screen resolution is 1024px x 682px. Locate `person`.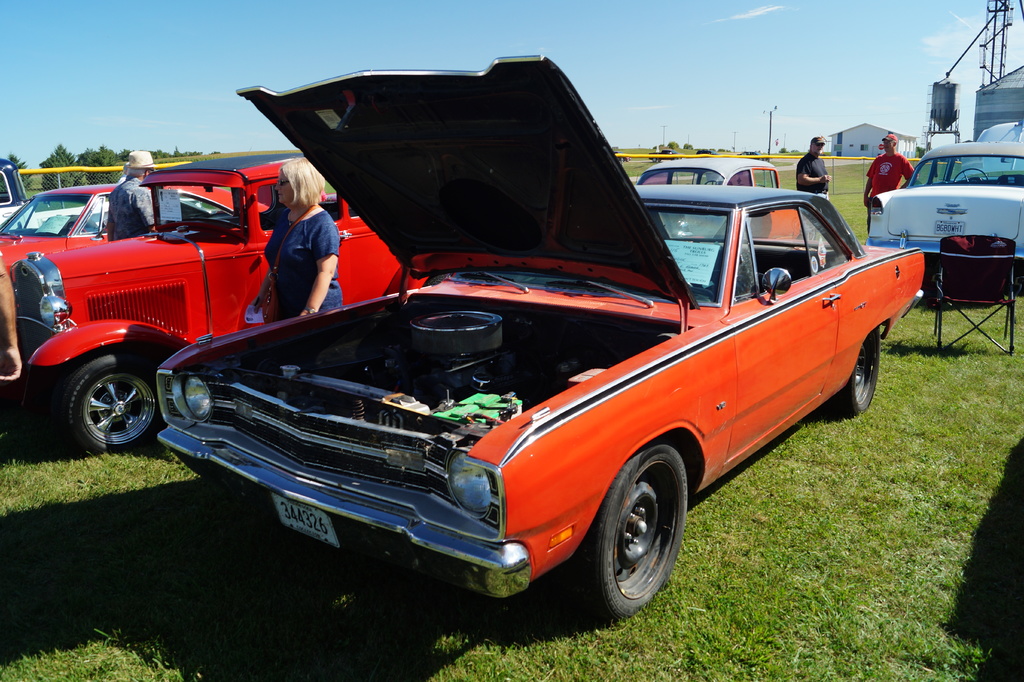
bbox=(250, 155, 347, 349).
